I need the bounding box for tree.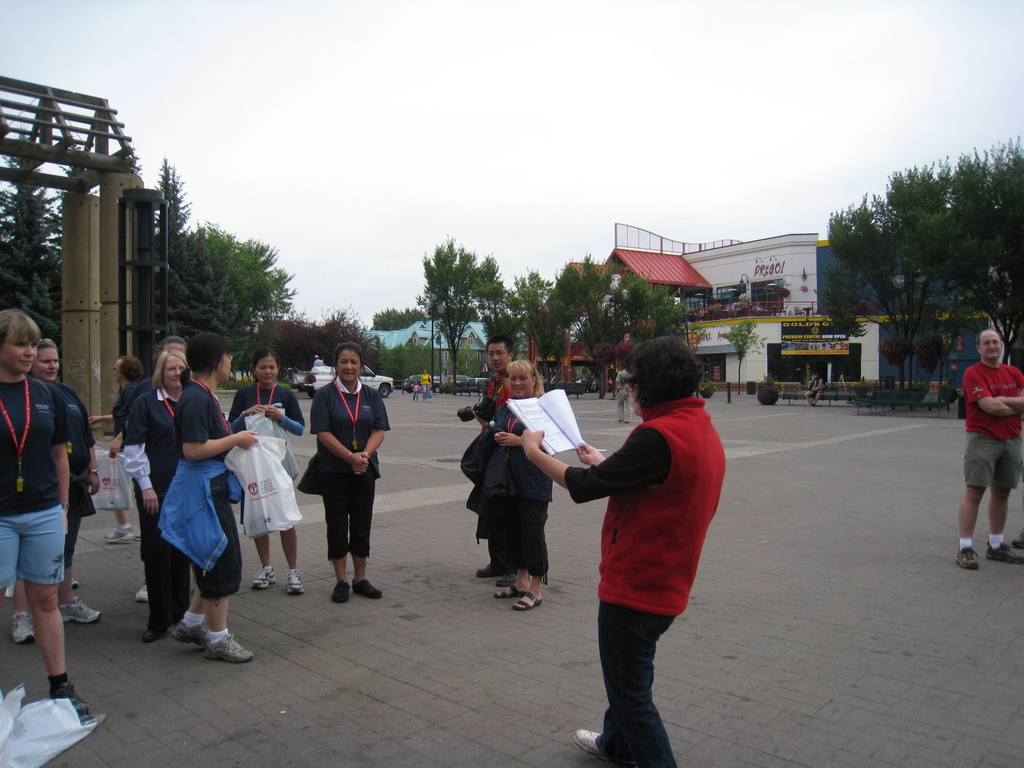
Here it is: (255, 311, 313, 377).
